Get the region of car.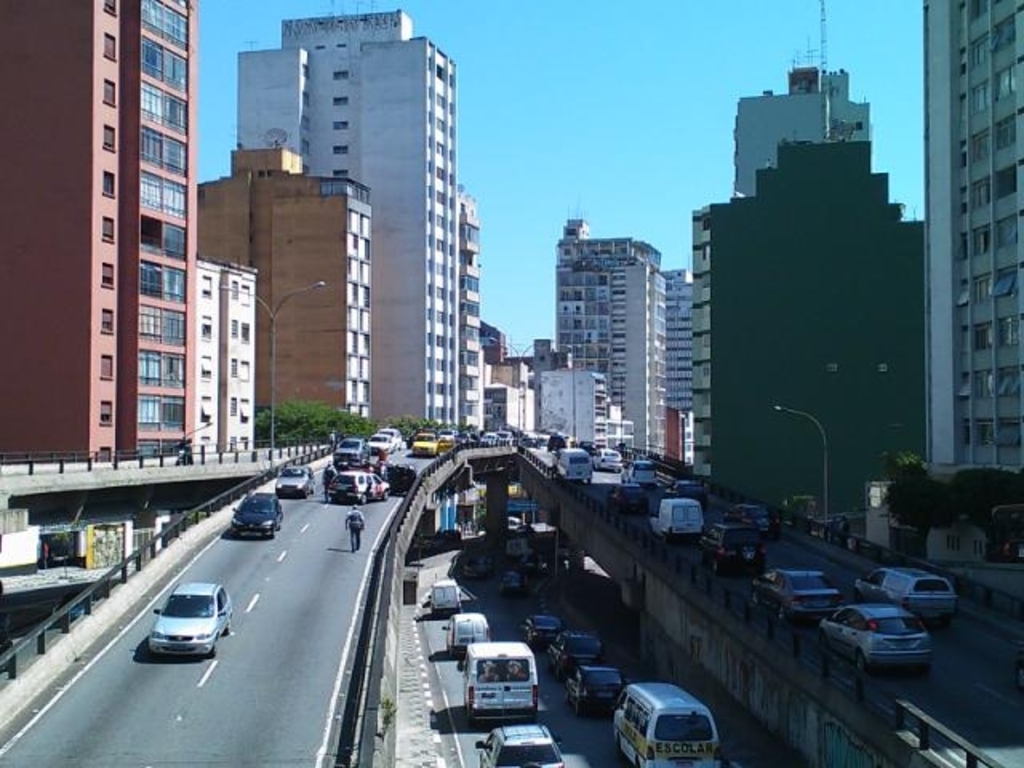
594 448 624 475.
